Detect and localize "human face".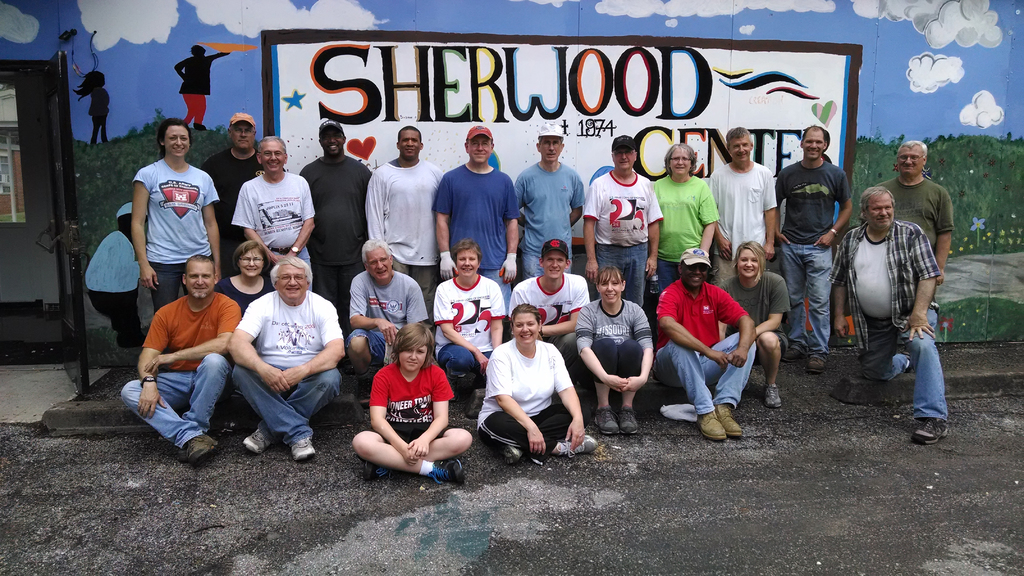
Localized at [x1=398, y1=346, x2=427, y2=372].
